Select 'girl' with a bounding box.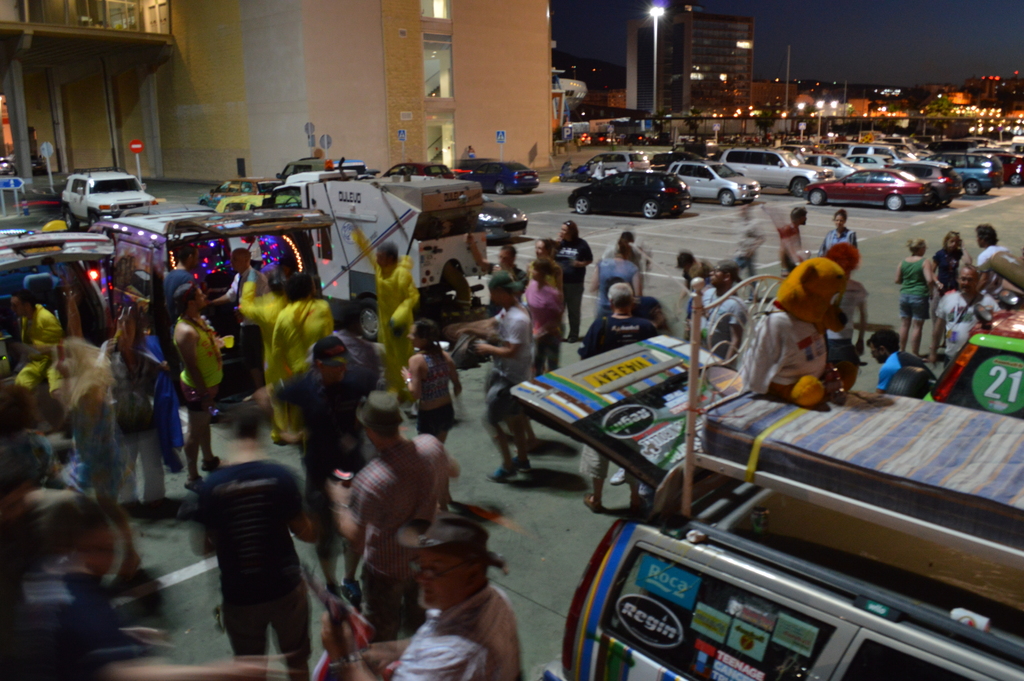
rect(427, 258, 473, 349).
